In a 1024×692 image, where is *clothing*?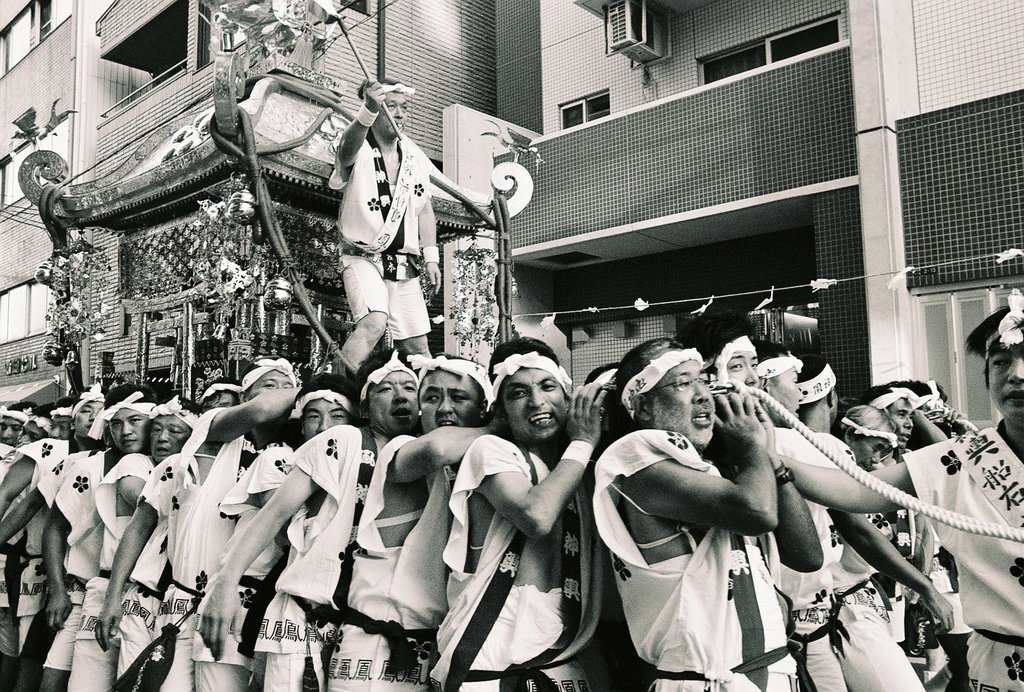
left=188, top=437, right=299, bottom=691.
